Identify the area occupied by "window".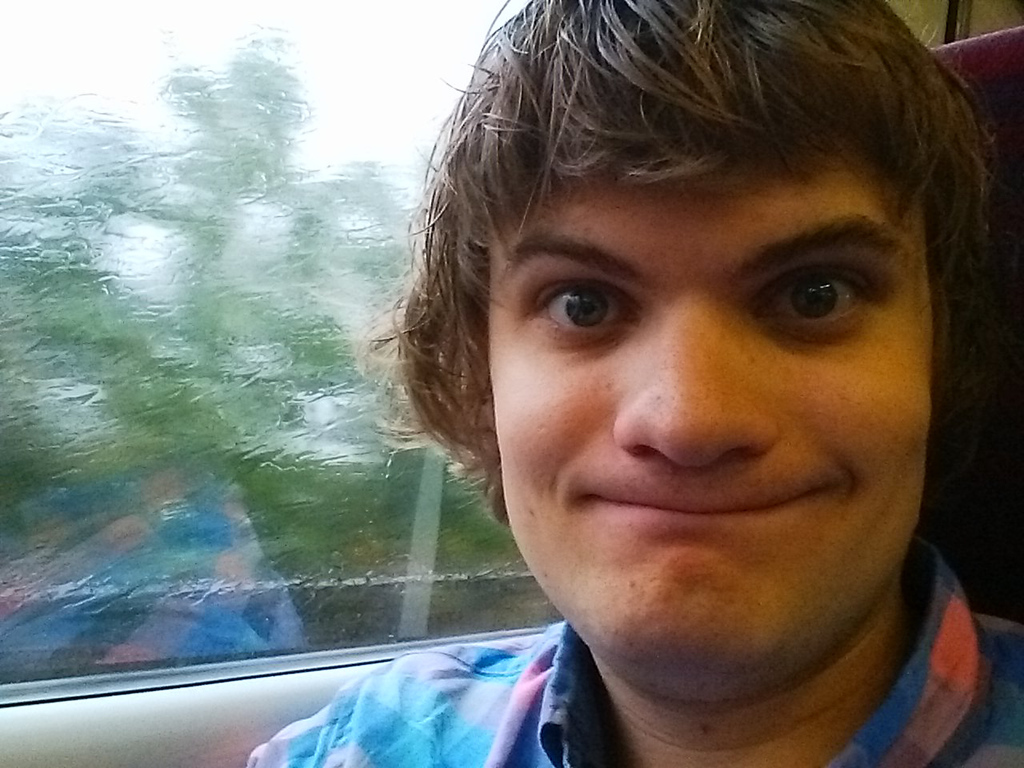
Area: detection(0, 0, 561, 706).
